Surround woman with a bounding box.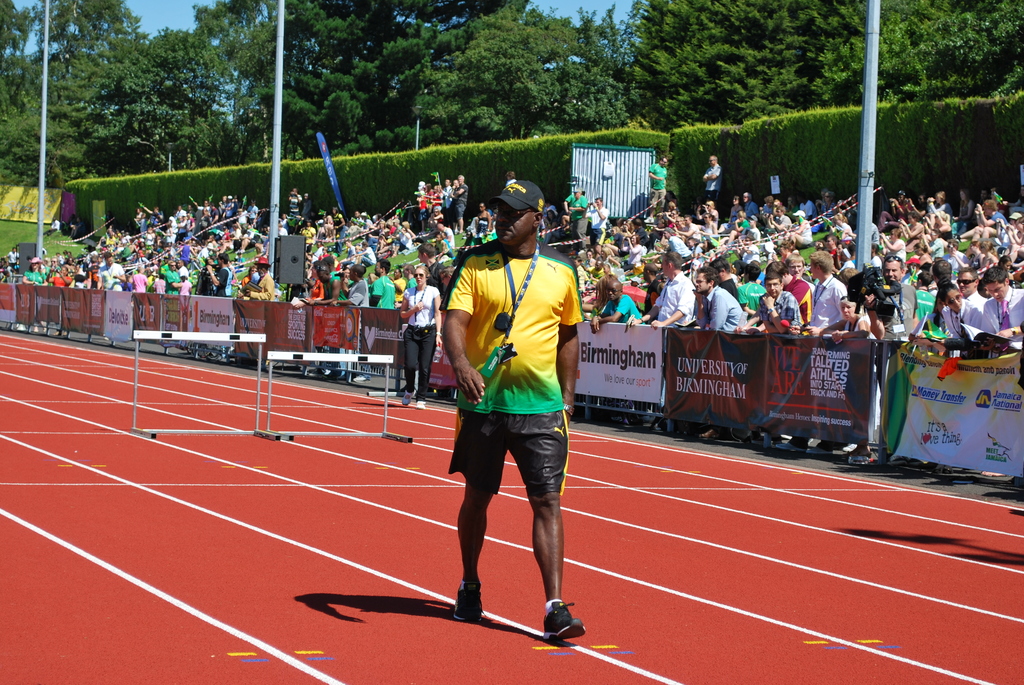
locate(696, 239, 717, 264).
